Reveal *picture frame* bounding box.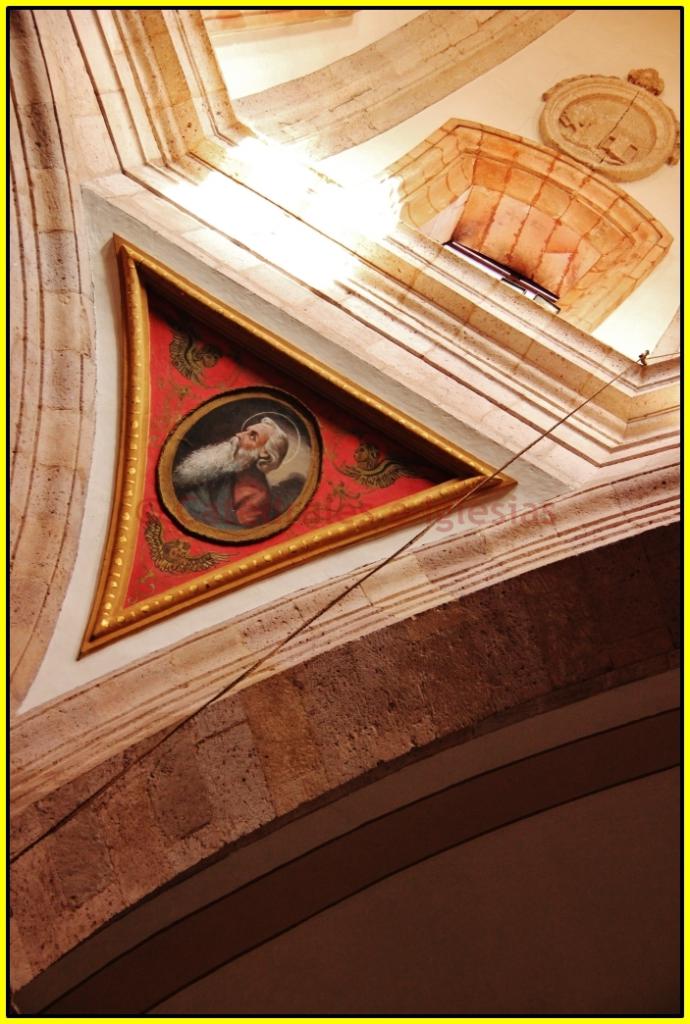
Revealed: crop(73, 230, 521, 659).
